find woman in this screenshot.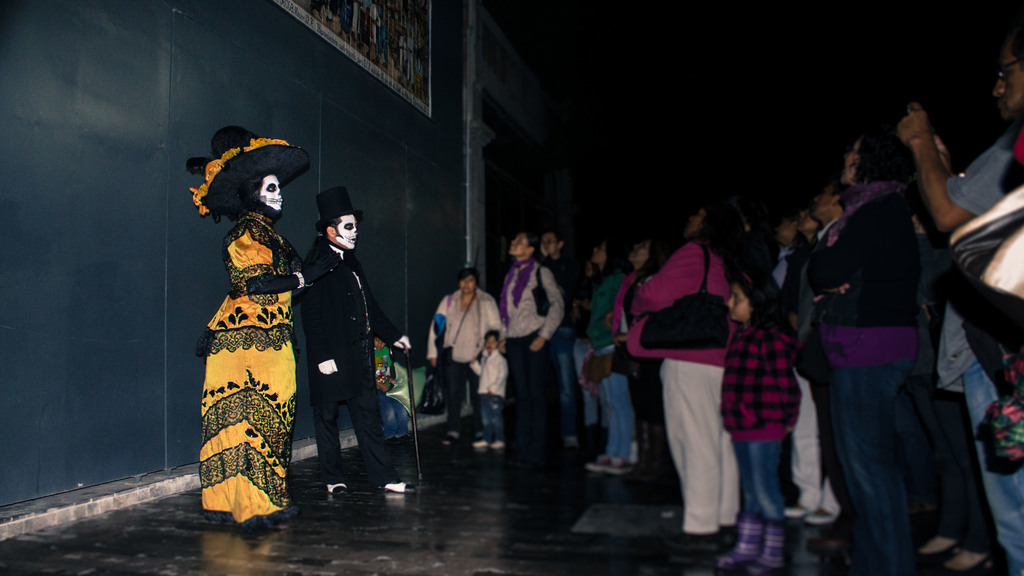
The bounding box for woman is locate(496, 232, 557, 467).
